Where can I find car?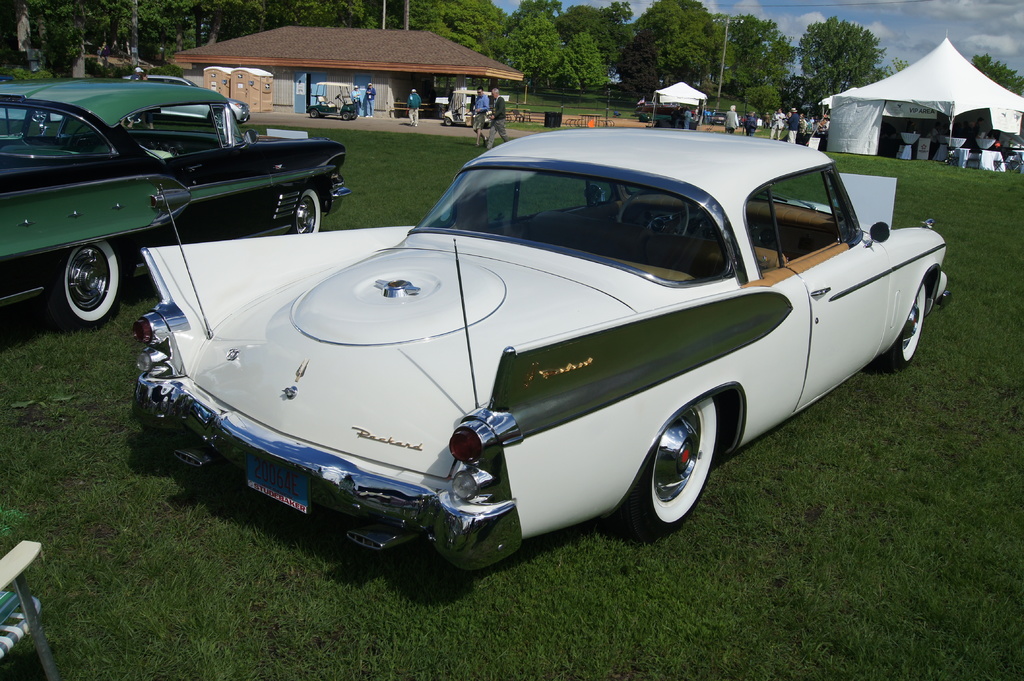
You can find it at crop(712, 110, 725, 124).
